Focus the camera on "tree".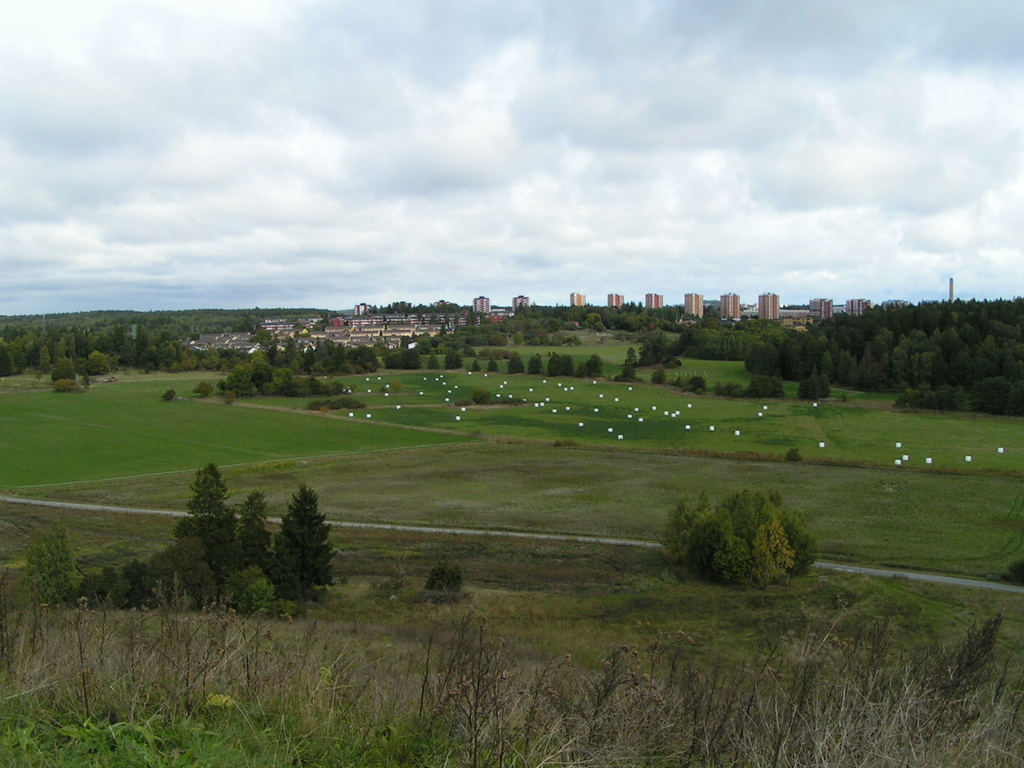
Focus region: 488, 360, 497, 373.
